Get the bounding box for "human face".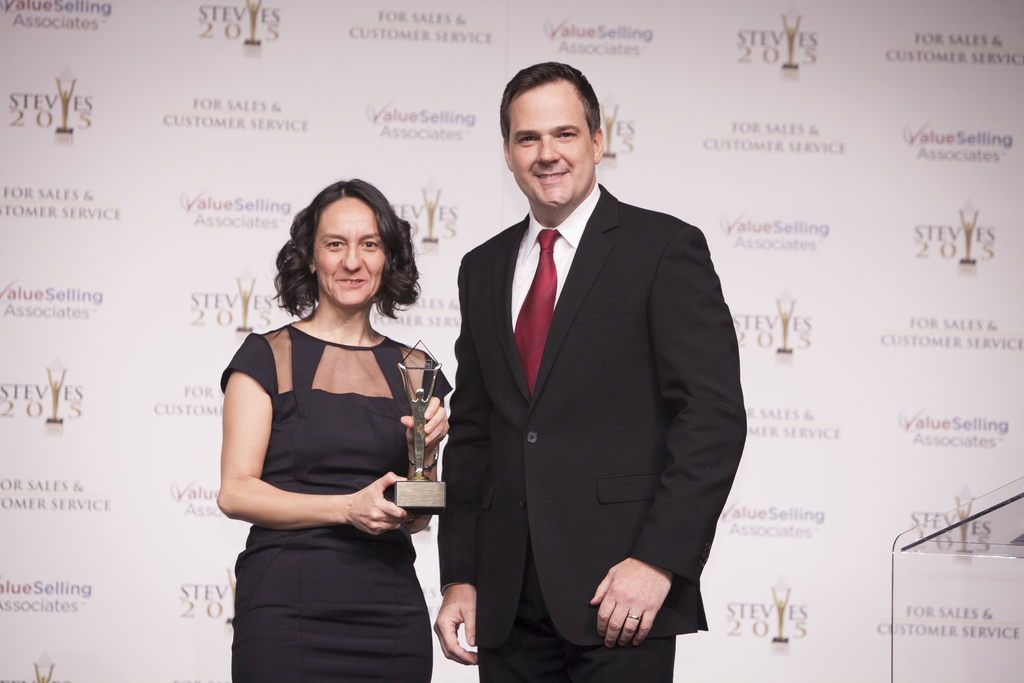
{"left": 314, "top": 201, "right": 387, "bottom": 304}.
